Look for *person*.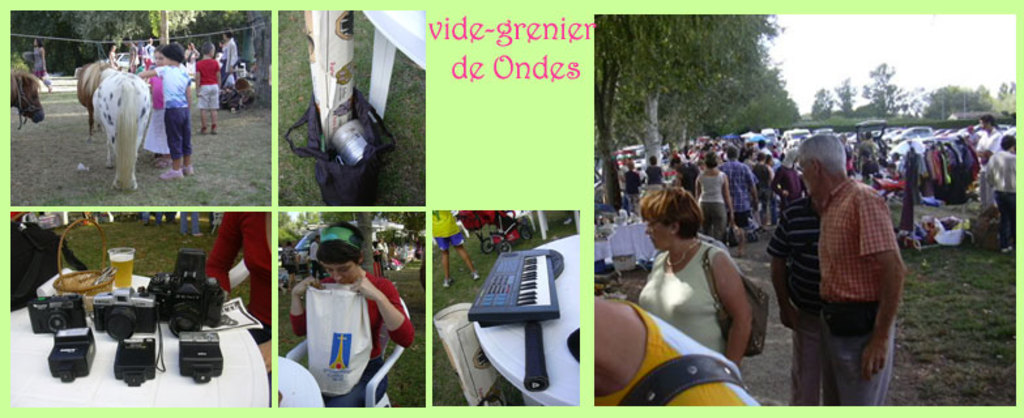
Found: (x1=999, y1=128, x2=1019, y2=261).
